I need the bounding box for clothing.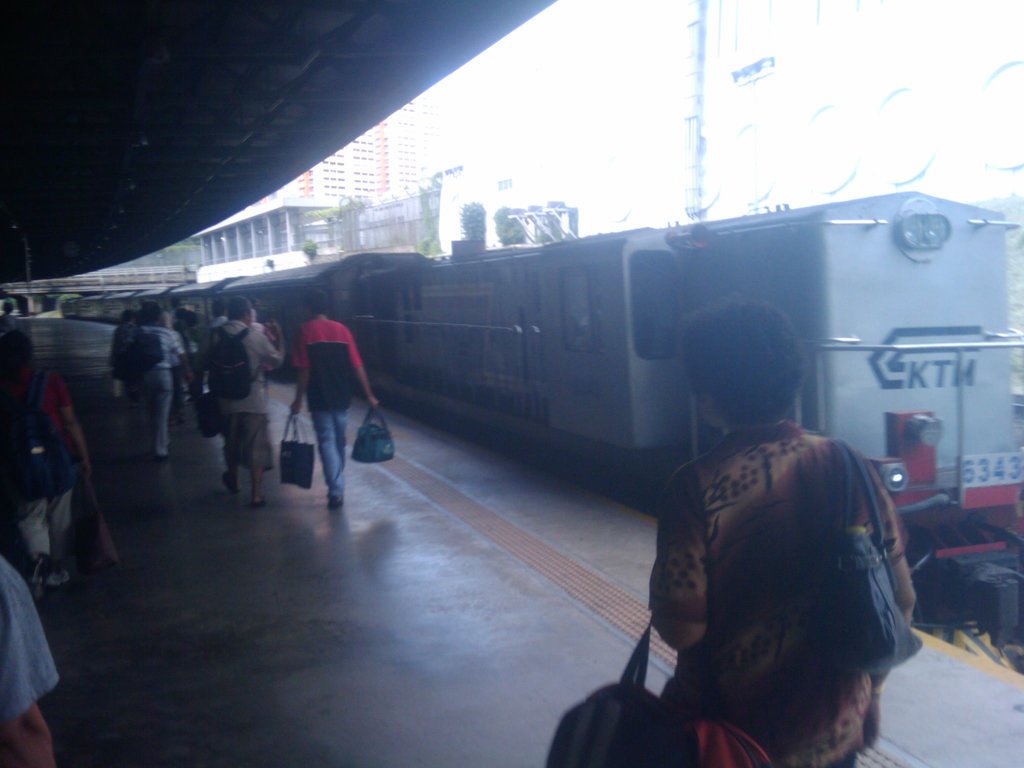
Here it is: l=598, t=403, r=945, b=762.
